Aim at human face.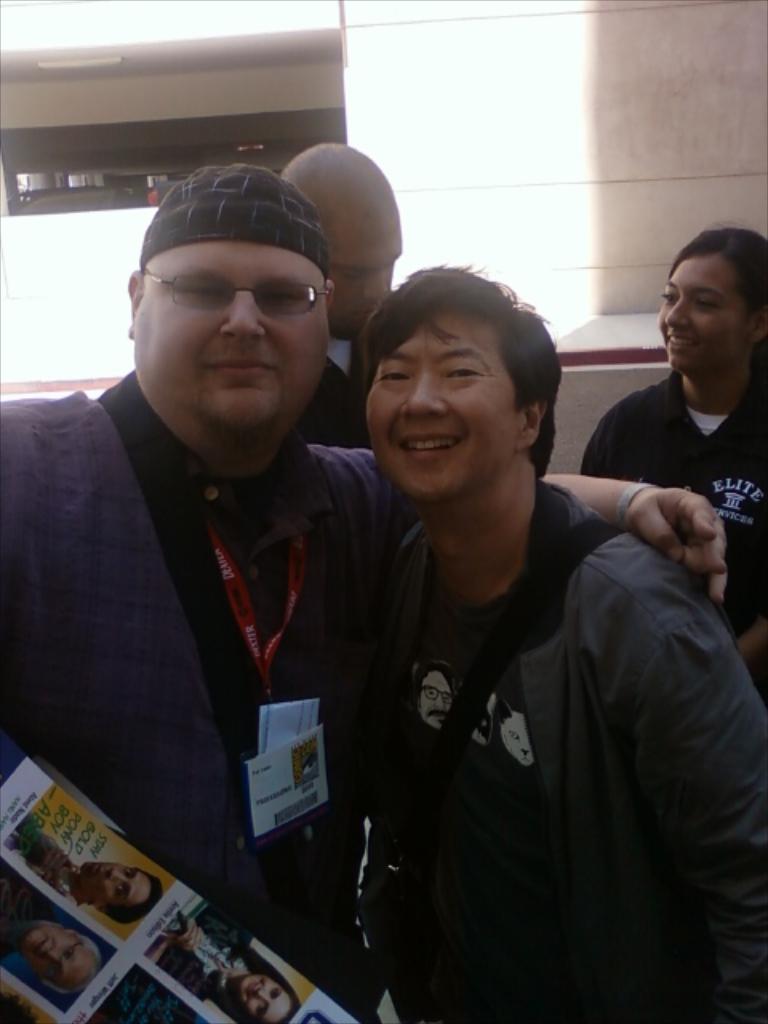
Aimed at <bbox>133, 243, 323, 438</bbox>.
